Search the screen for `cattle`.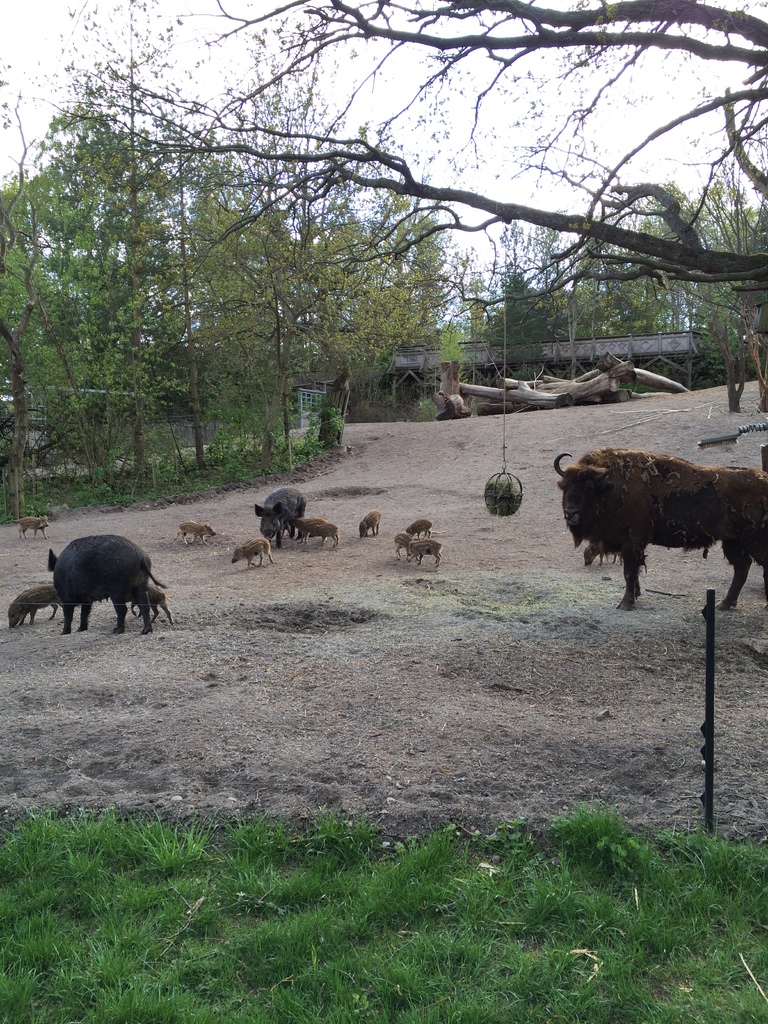
Found at Rect(563, 449, 767, 613).
